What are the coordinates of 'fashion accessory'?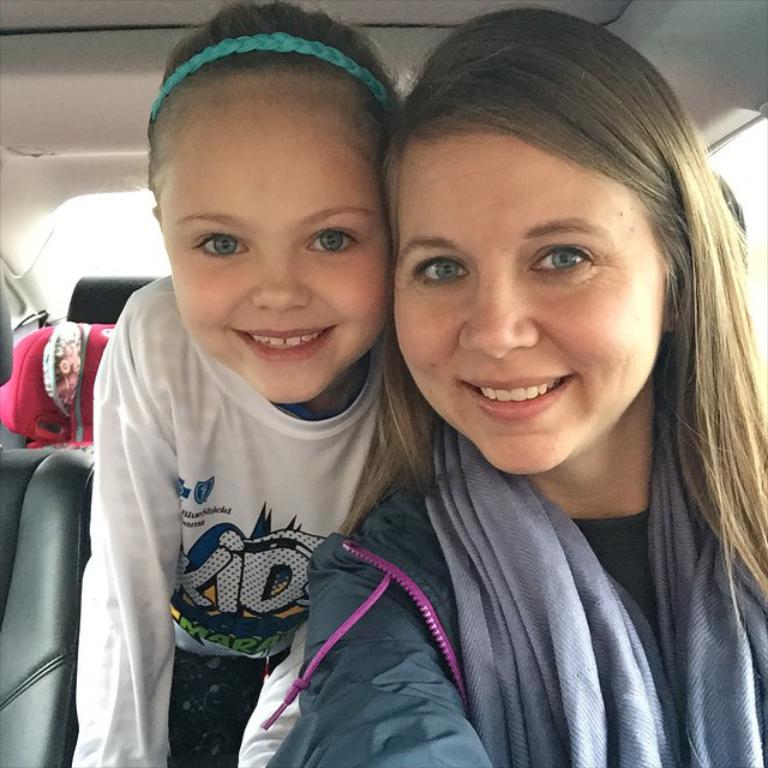
(148,34,400,115).
